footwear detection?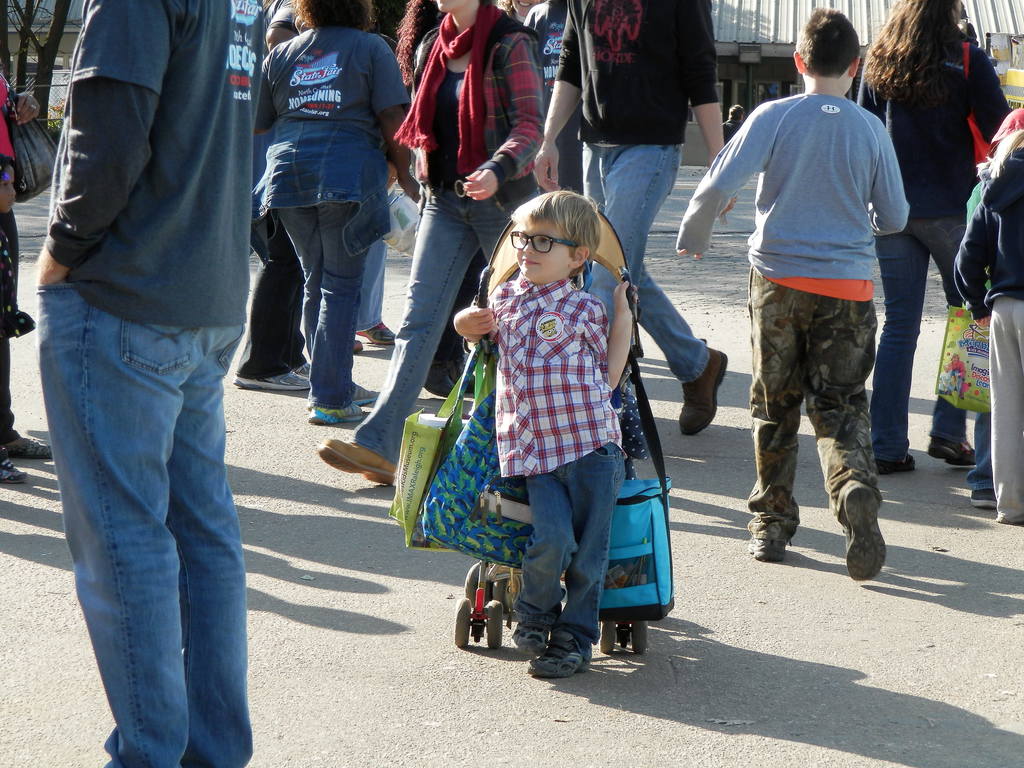
x1=744, y1=537, x2=787, y2=563
